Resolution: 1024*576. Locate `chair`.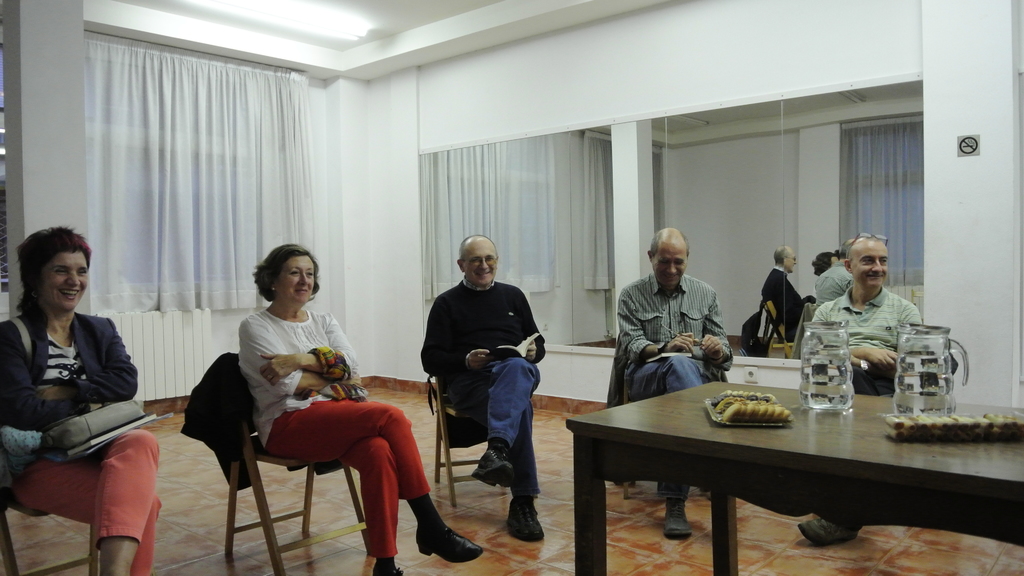
detection(218, 352, 439, 559).
